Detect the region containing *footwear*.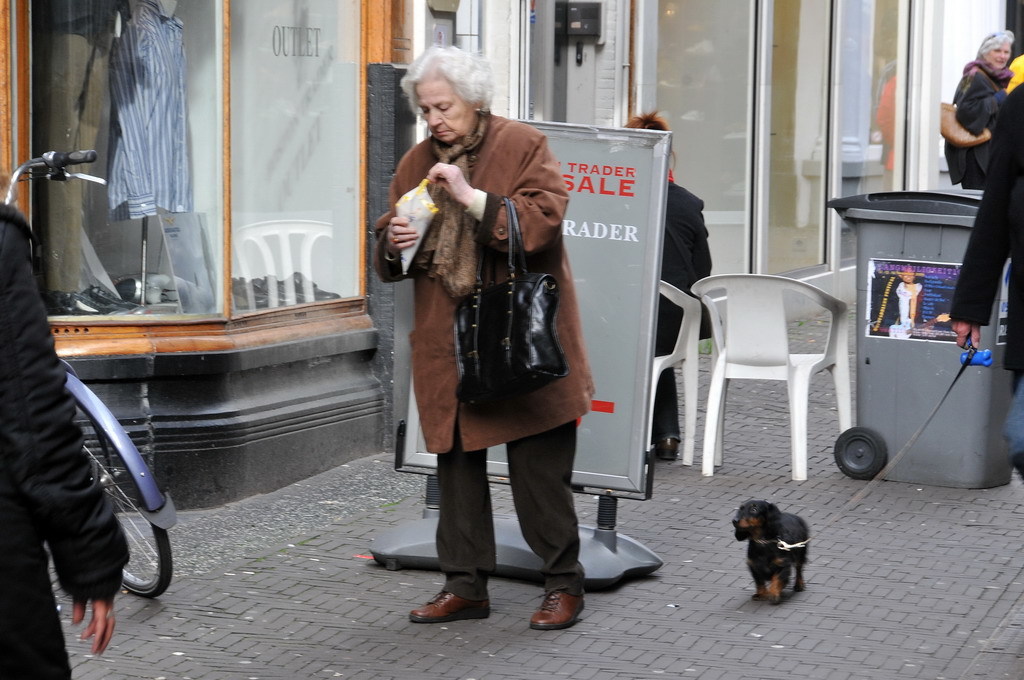
box=[526, 585, 591, 633].
